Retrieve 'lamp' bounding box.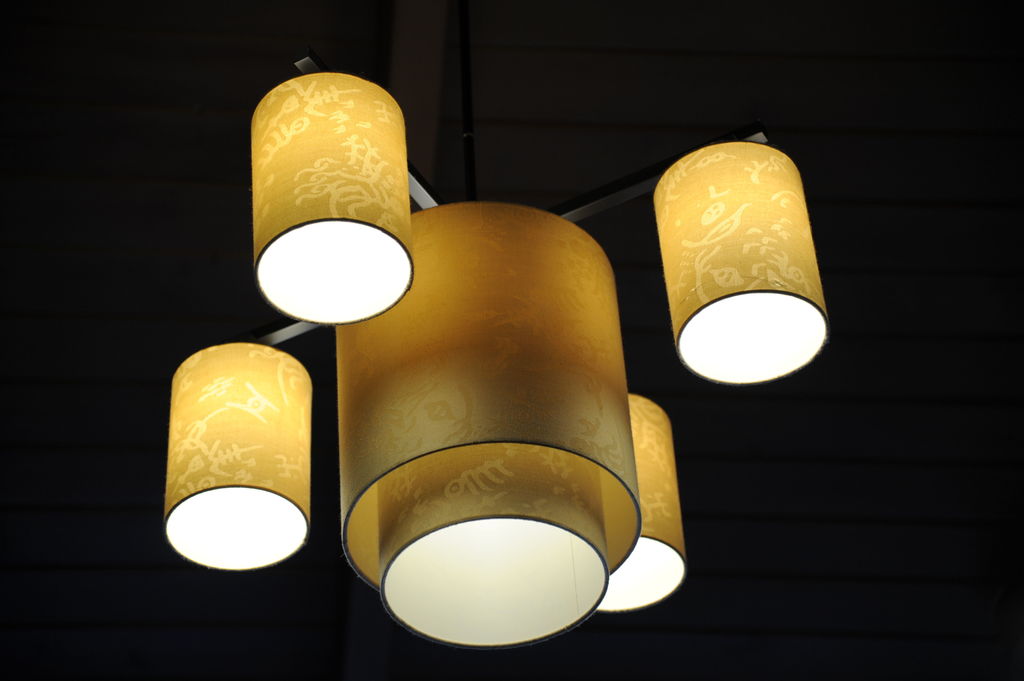
Bounding box: x1=652 y1=143 x2=828 y2=383.
